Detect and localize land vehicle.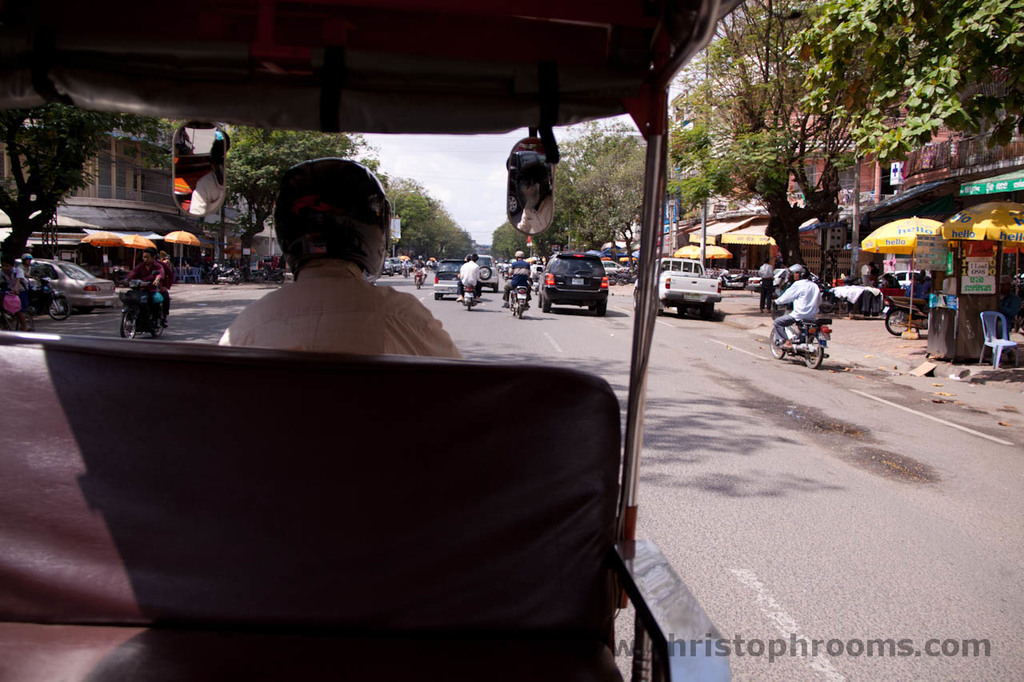
Localized at (0, 0, 750, 681).
